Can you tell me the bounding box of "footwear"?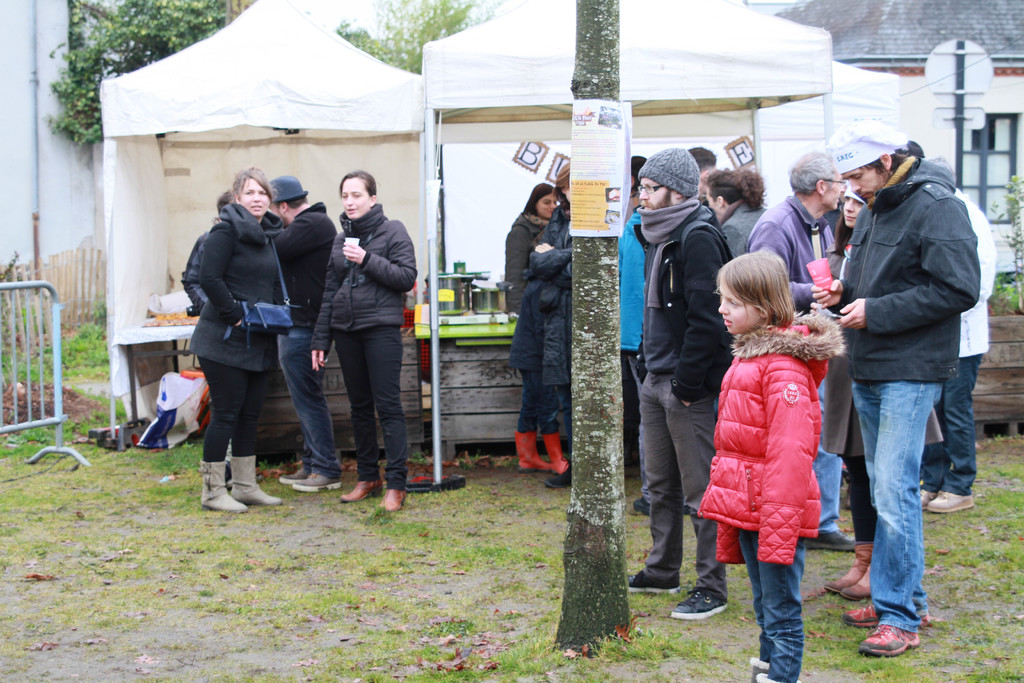
pyautogui.locateOnScreen(340, 479, 384, 500).
